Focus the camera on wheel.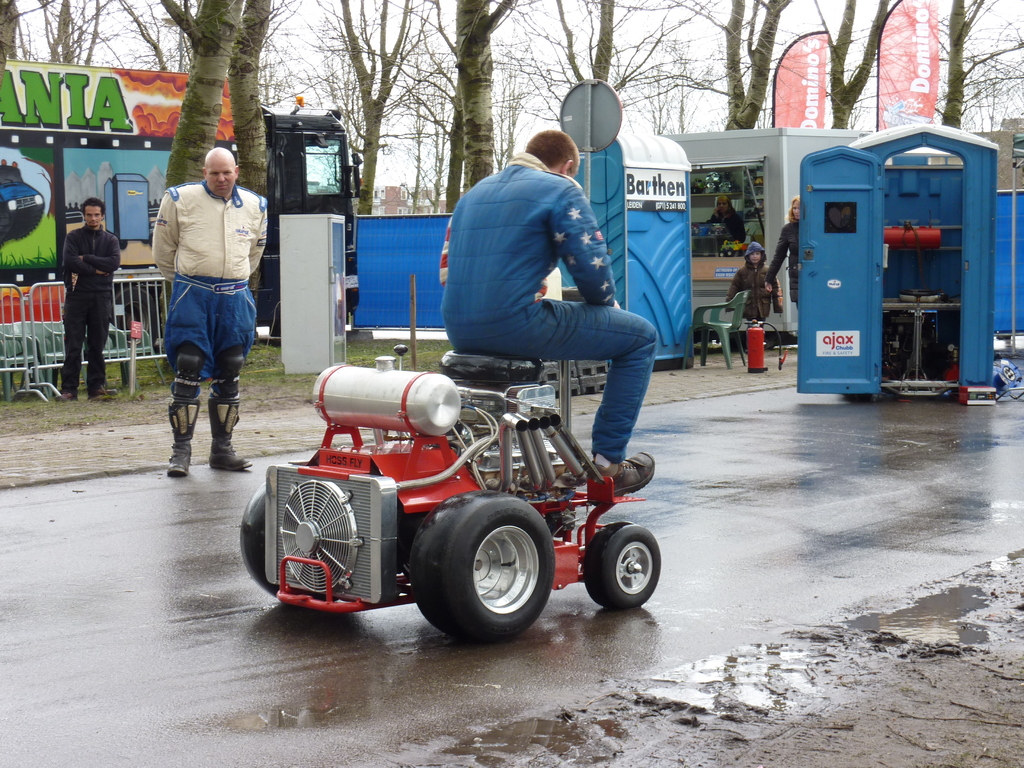
Focus region: box=[584, 519, 660, 605].
